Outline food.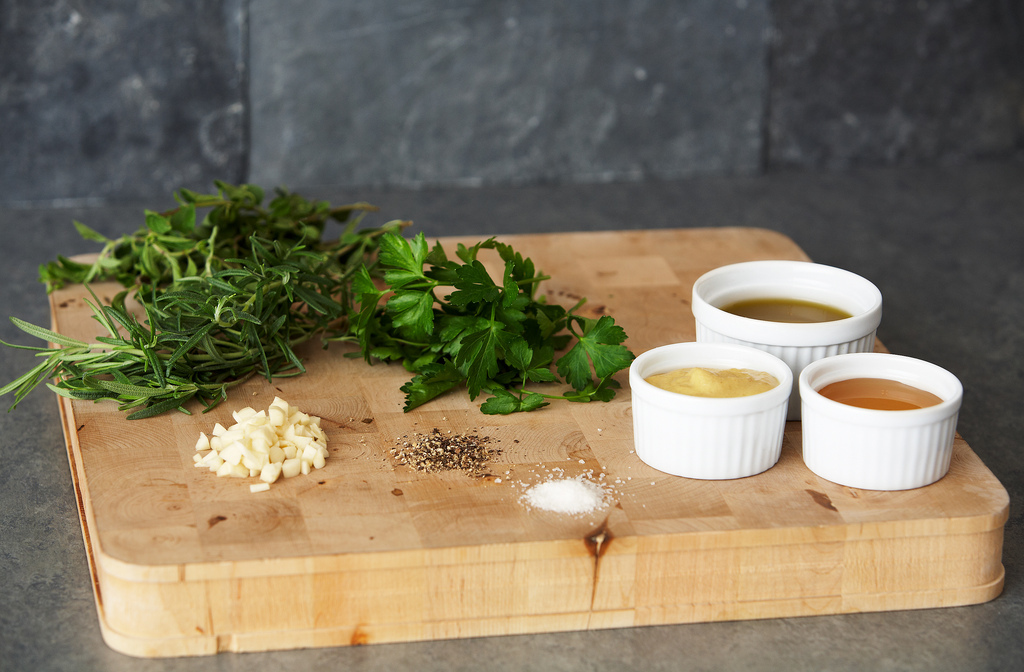
Outline: l=389, t=422, r=506, b=480.
